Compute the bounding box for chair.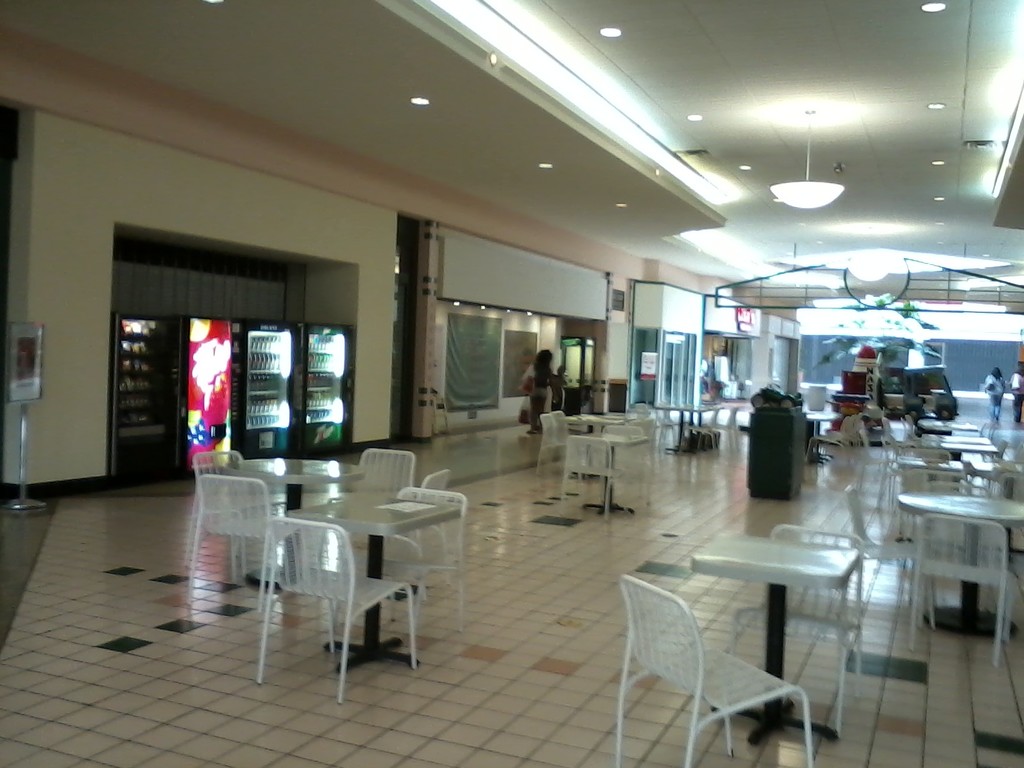
(182,475,298,614).
